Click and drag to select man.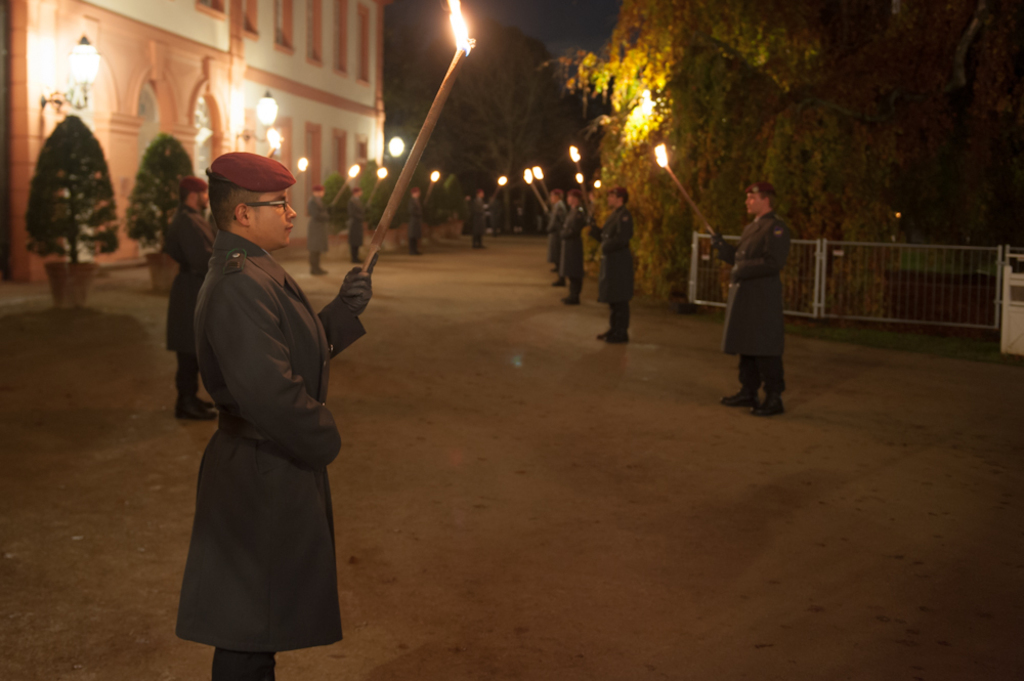
Selection: 347:184:366:266.
